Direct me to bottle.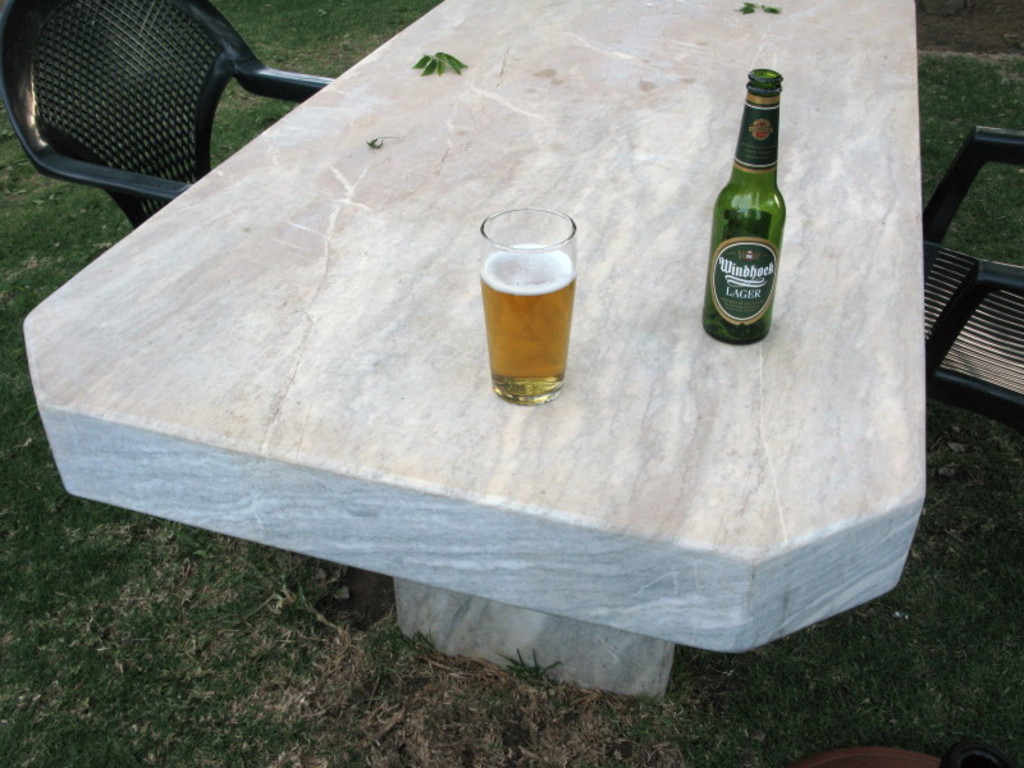
Direction: (left=698, top=70, right=794, bottom=351).
